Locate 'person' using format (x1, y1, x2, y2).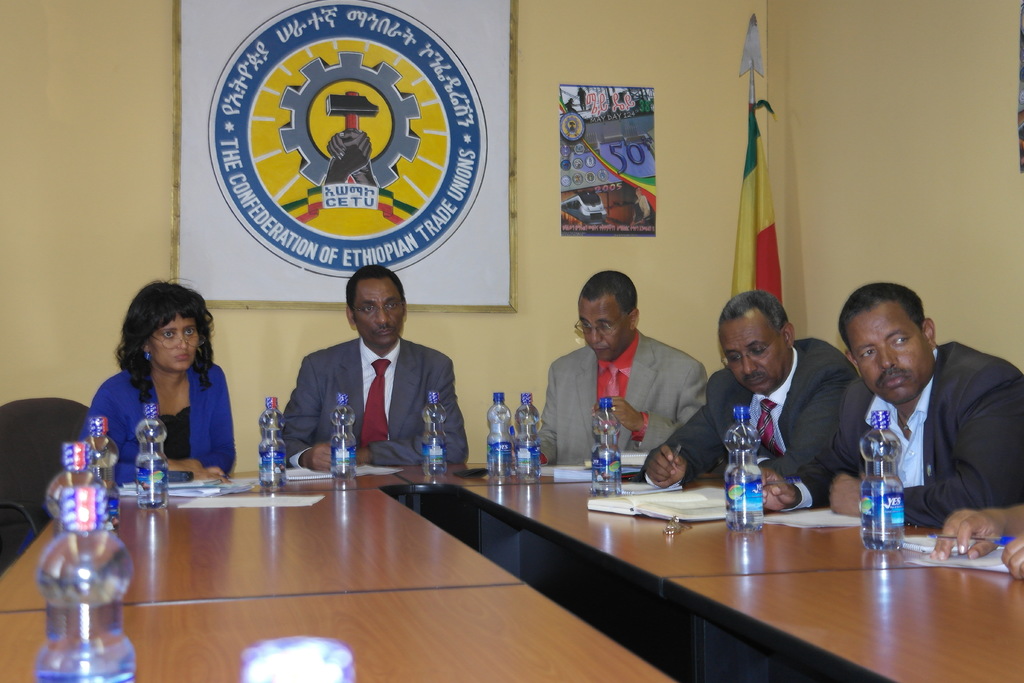
(510, 270, 710, 465).
